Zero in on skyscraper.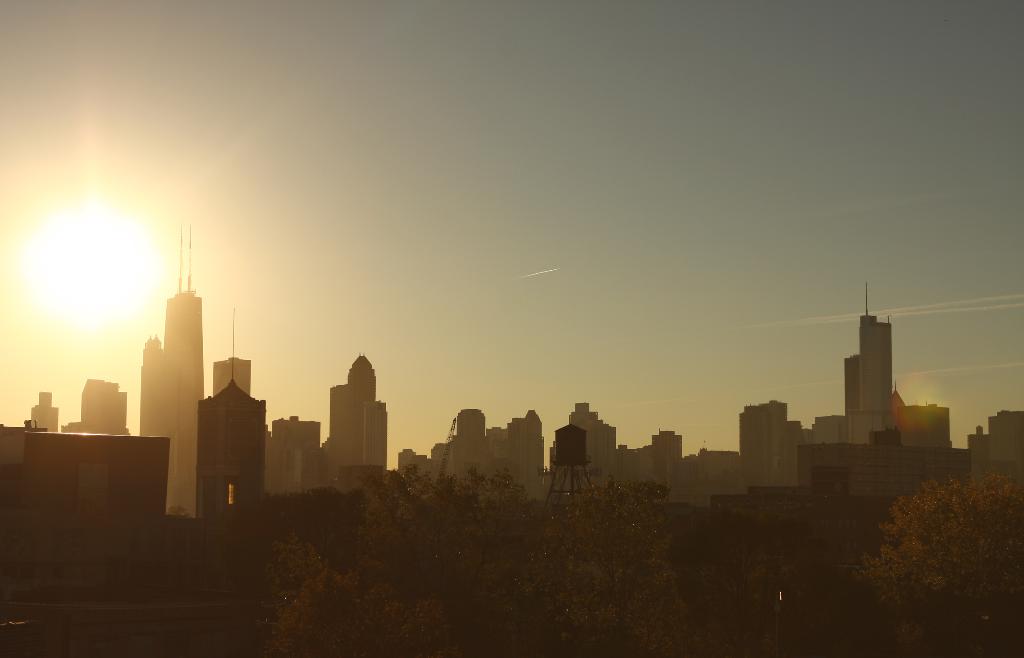
Zeroed in: region(141, 283, 209, 514).
